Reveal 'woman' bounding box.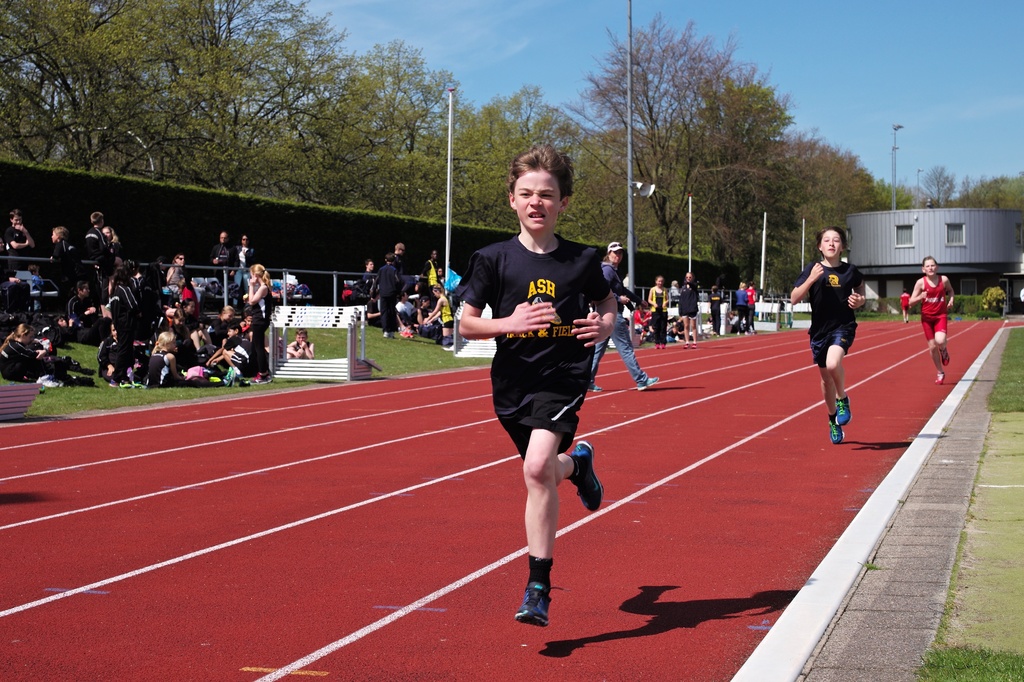
Revealed: (587, 242, 660, 394).
